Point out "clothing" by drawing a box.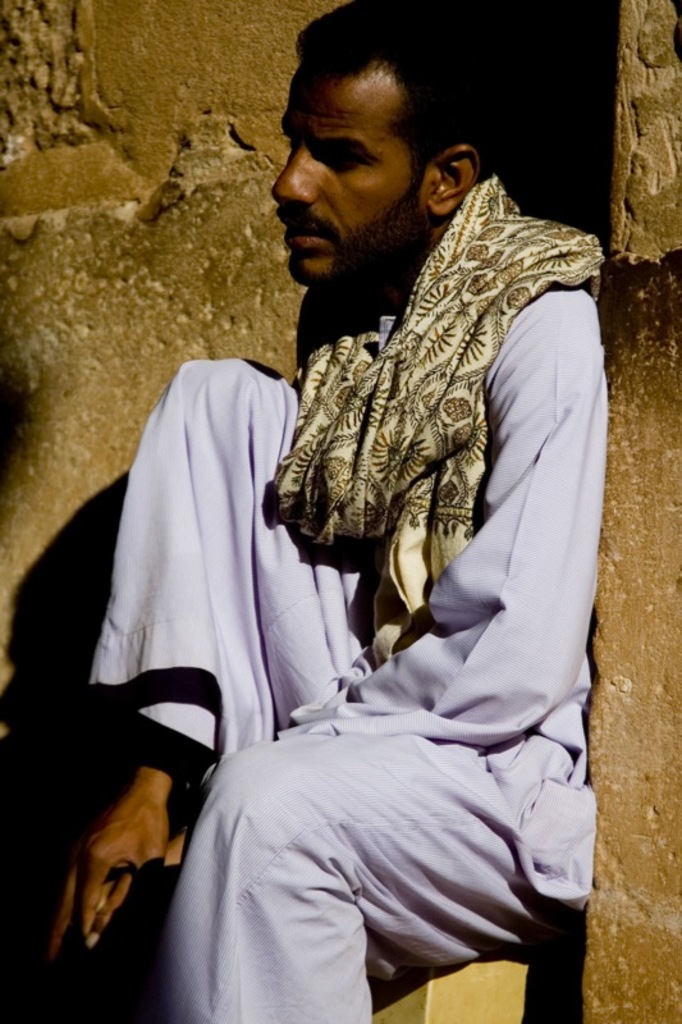
box(82, 166, 601, 1023).
